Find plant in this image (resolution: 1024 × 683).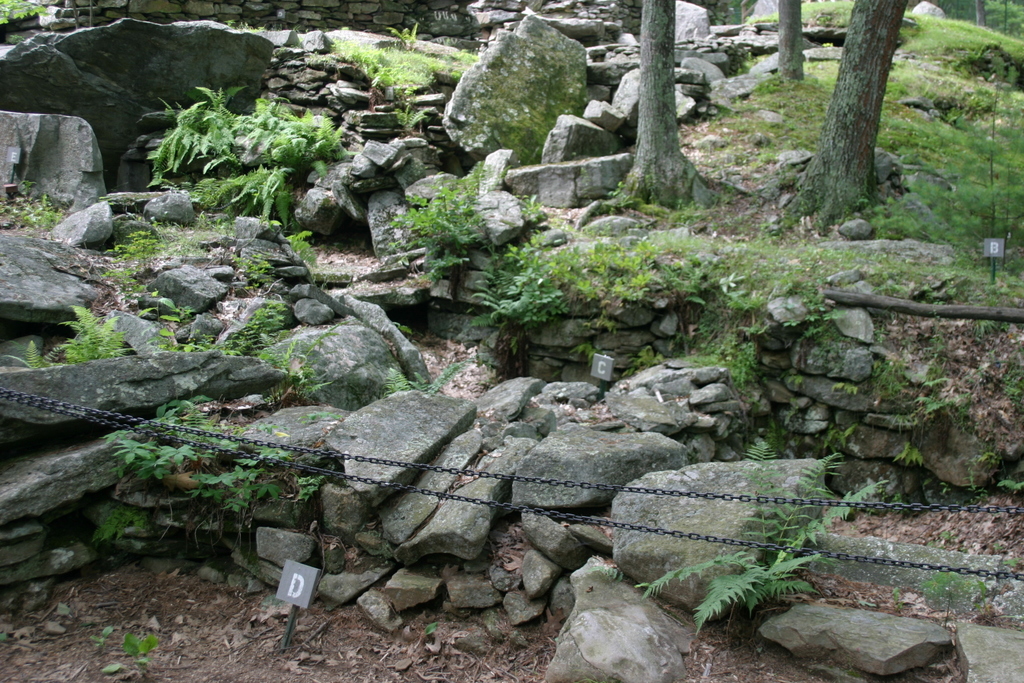
bbox=[822, 423, 855, 454].
